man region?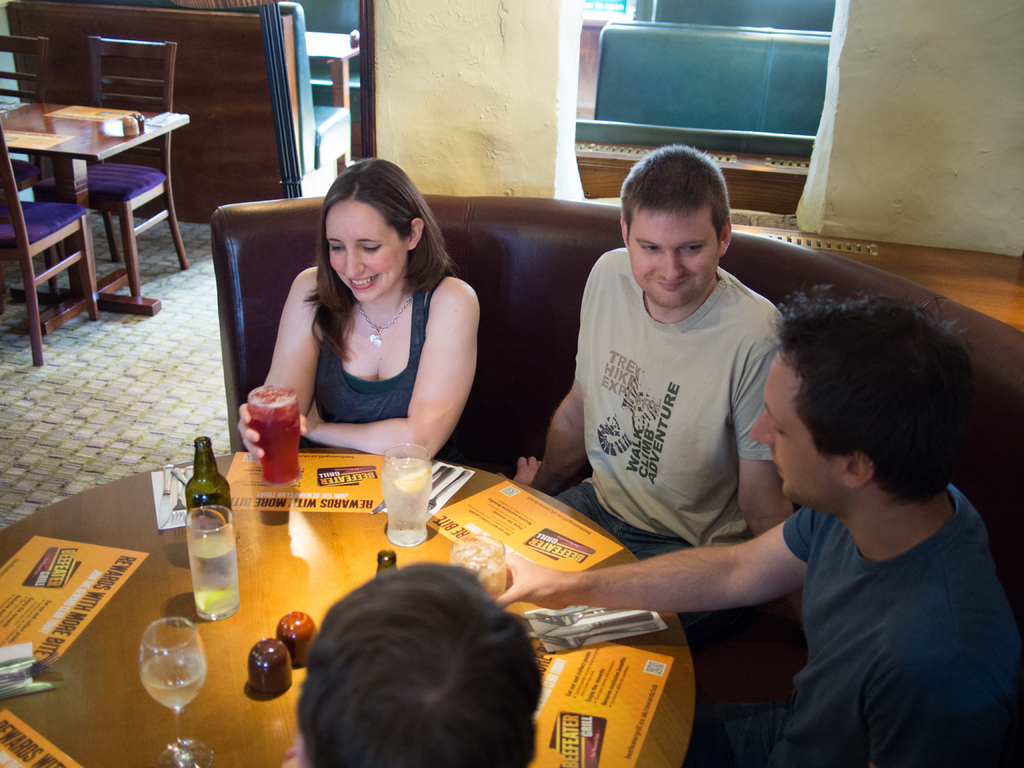
{"left": 479, "top": 276, "right": 1023, "bottom": 767}
